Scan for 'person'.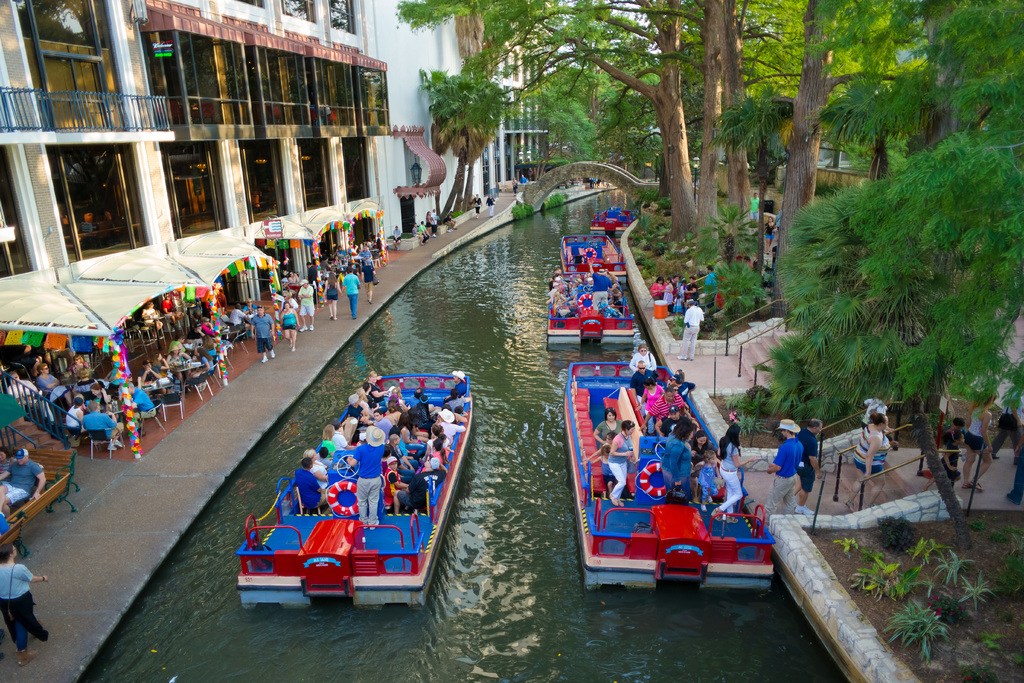
Scan result: detection(360, 259, 376, 302).
